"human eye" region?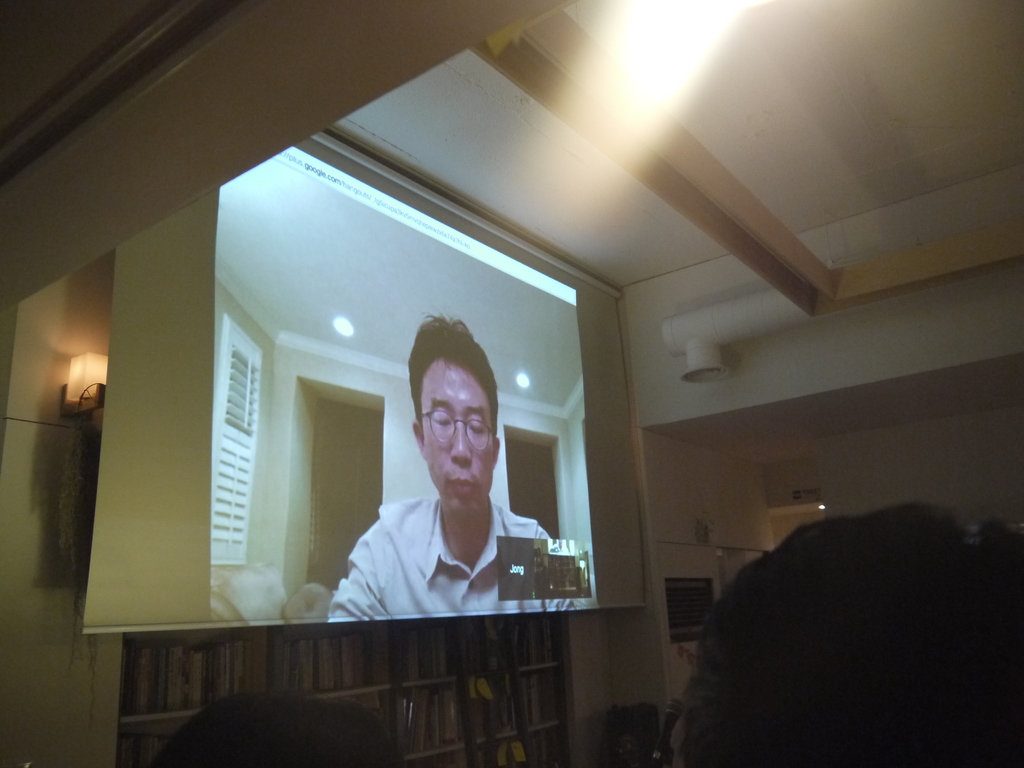
(469, 418, 486, 435)
